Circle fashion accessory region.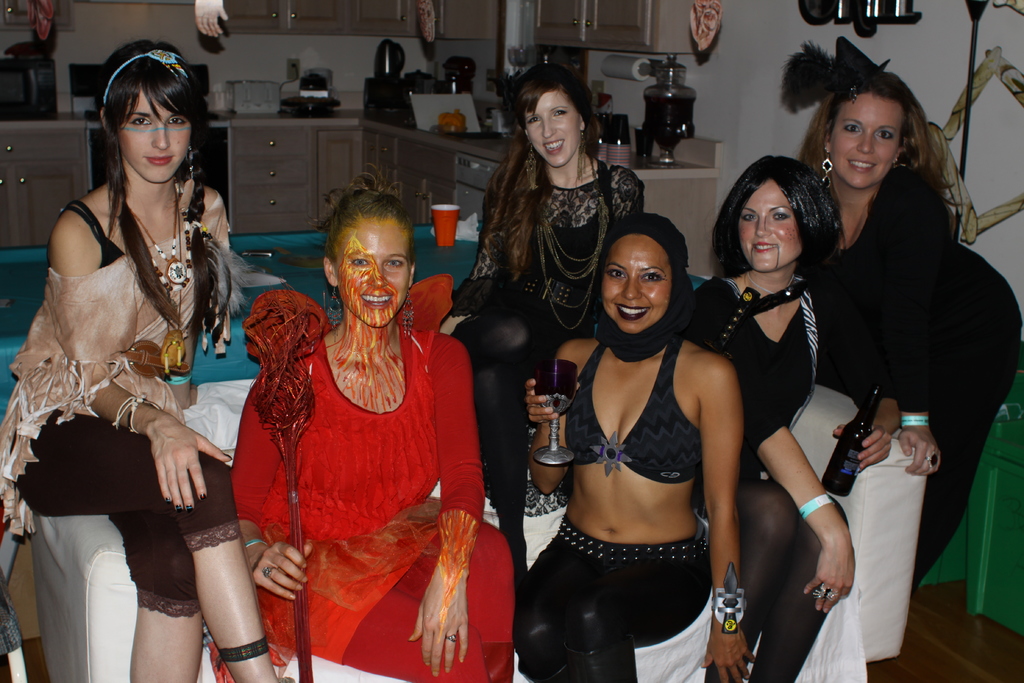
Region: 575:129:586:180.
